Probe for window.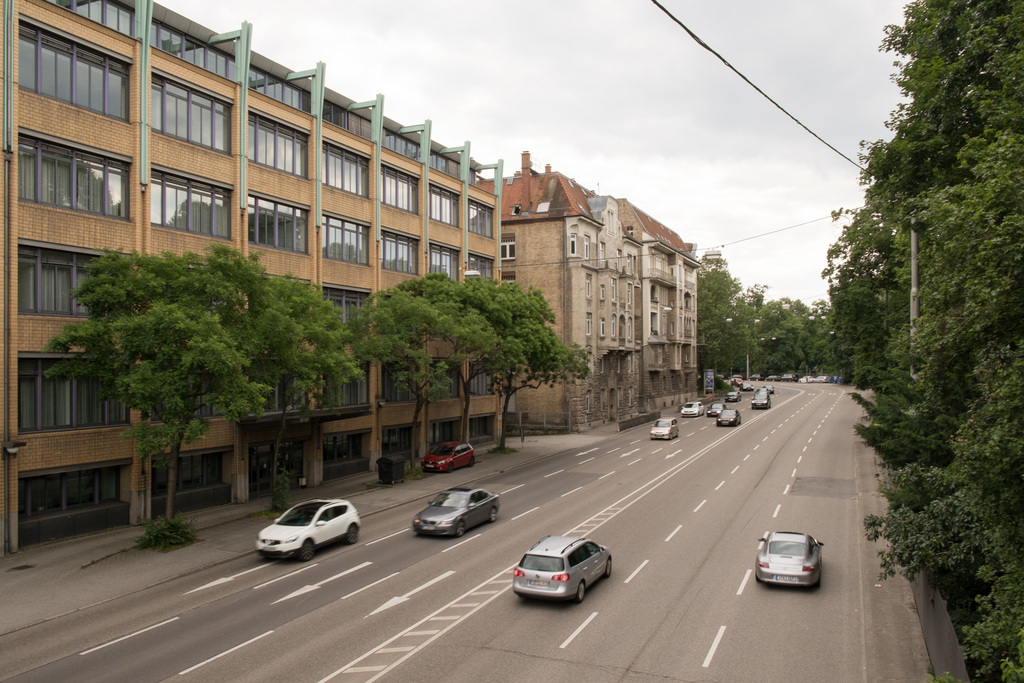
Probe result: 321:209:372:263.
